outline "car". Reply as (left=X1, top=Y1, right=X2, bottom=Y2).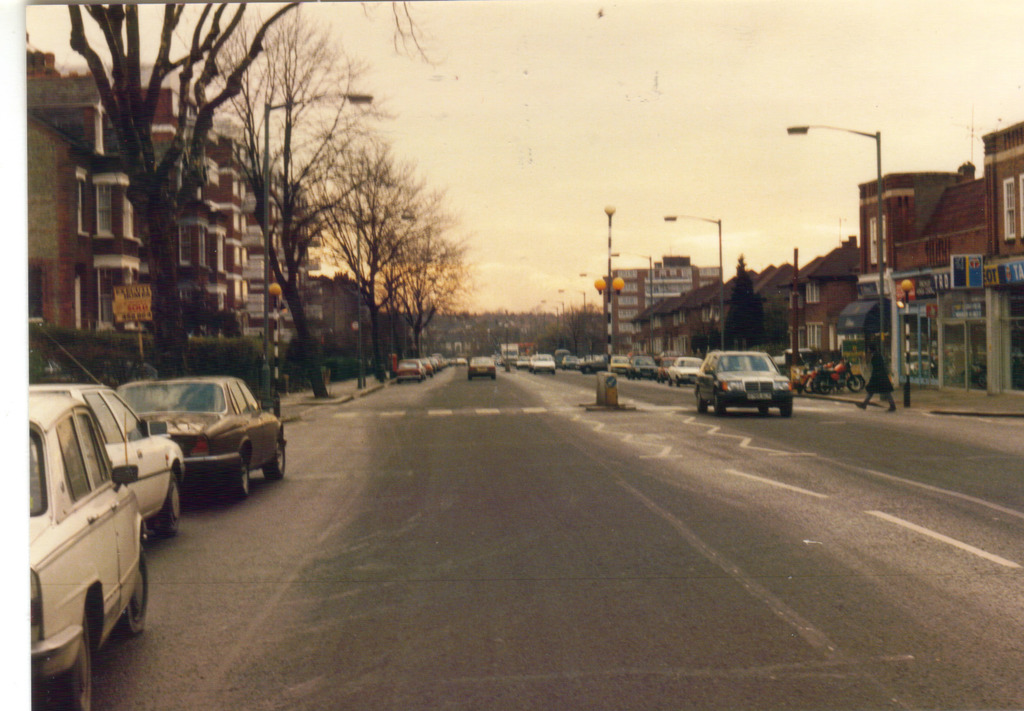
(left=694, top=345, right=794, bottom=412).
